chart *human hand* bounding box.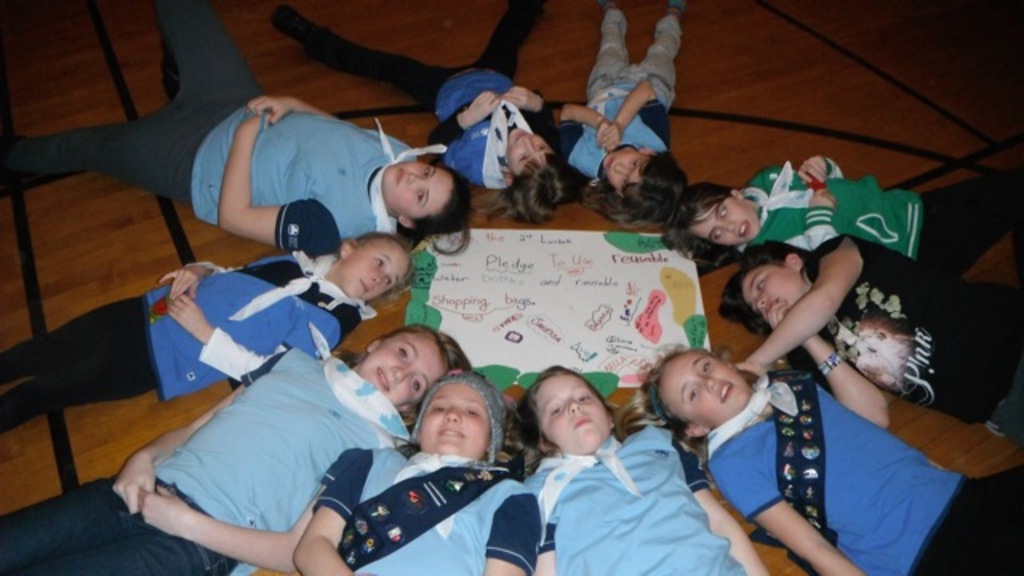
Charted: bbox=[245, 90, 304, 123].
